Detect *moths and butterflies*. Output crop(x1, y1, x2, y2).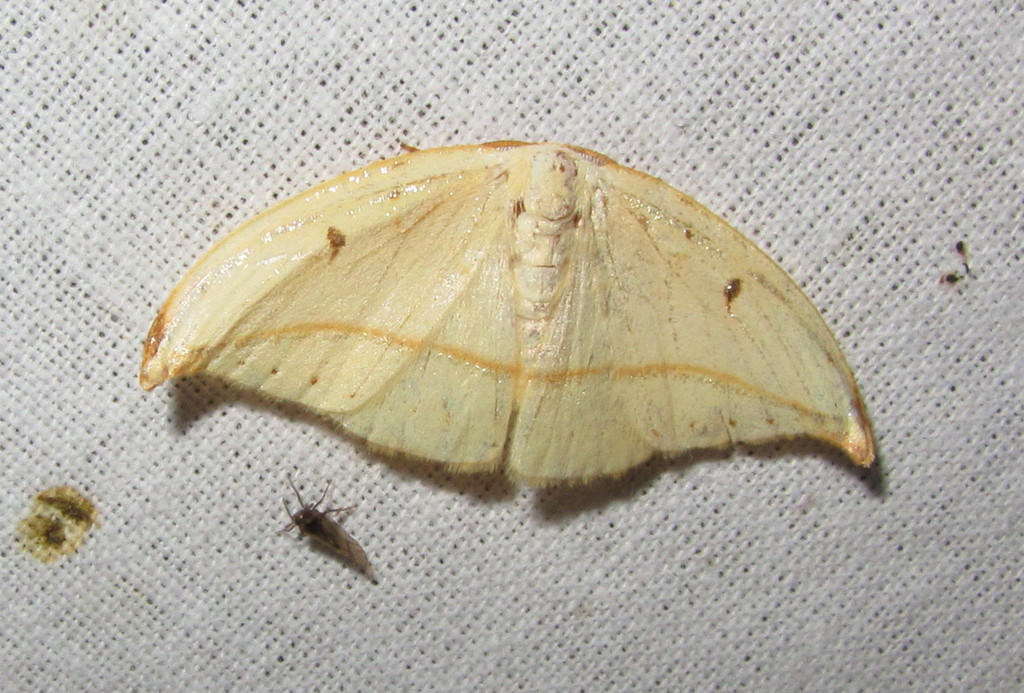
crop(139, 134, 878, 499).
